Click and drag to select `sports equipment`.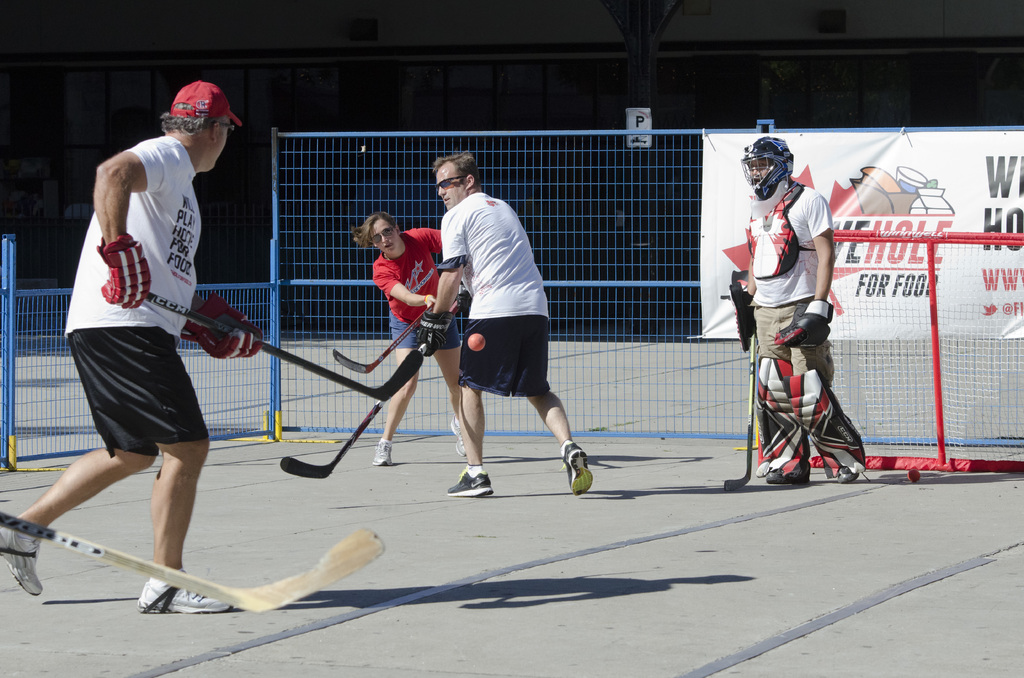
Selection: <bbox>181, 293, 263, 362</bbox>.
